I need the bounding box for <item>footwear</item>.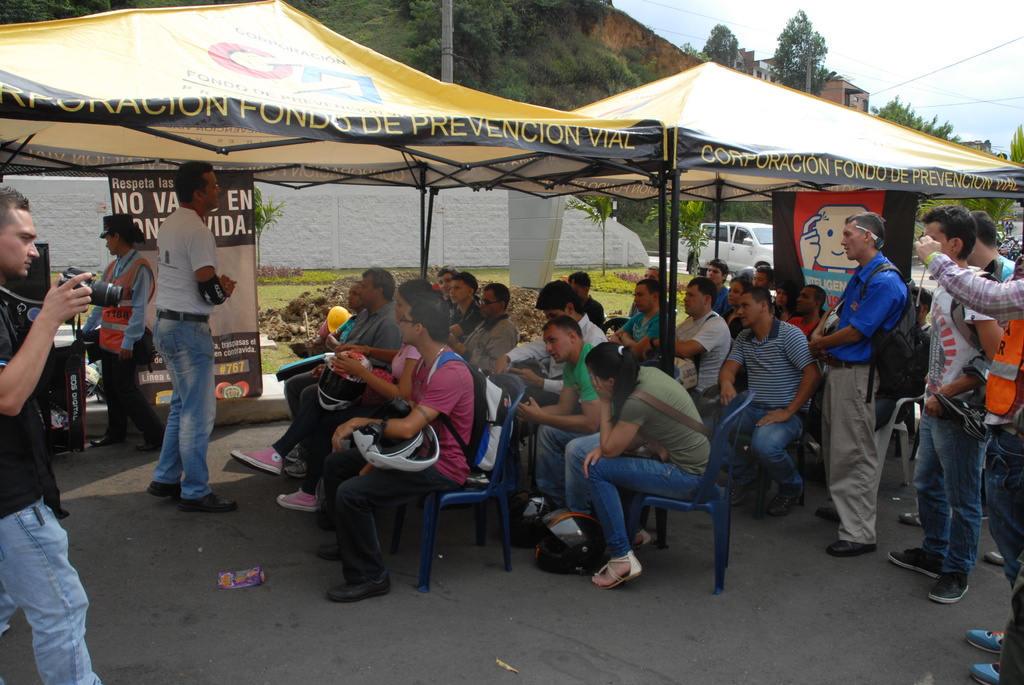
Here it is: 929,569,970,604.
